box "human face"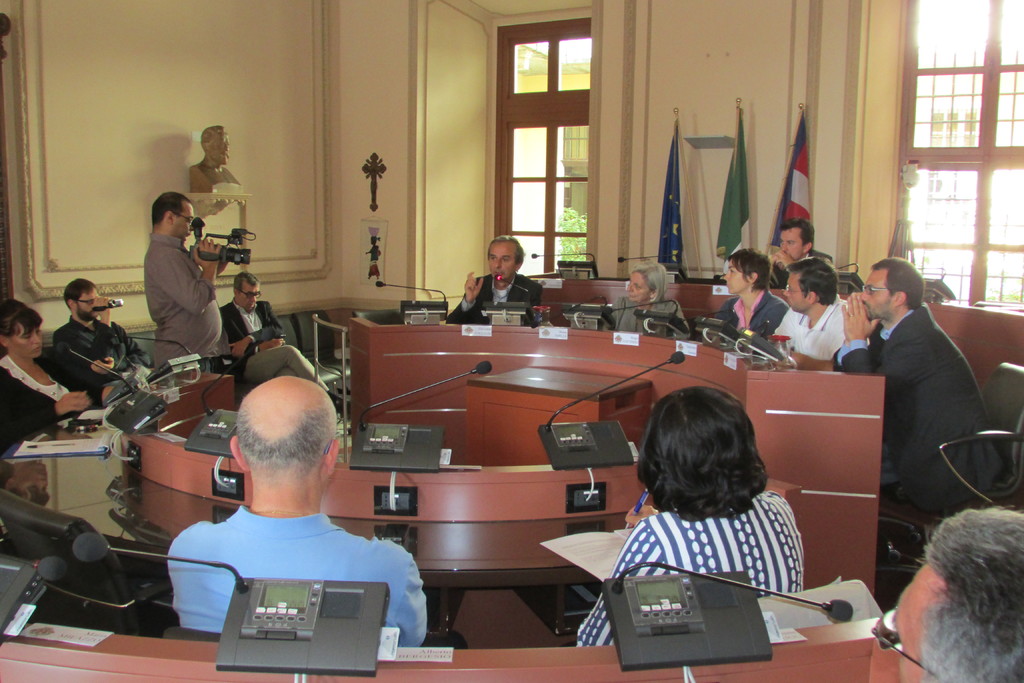
pyautogui.locateOnScreen(172, 201, 195, 242)
